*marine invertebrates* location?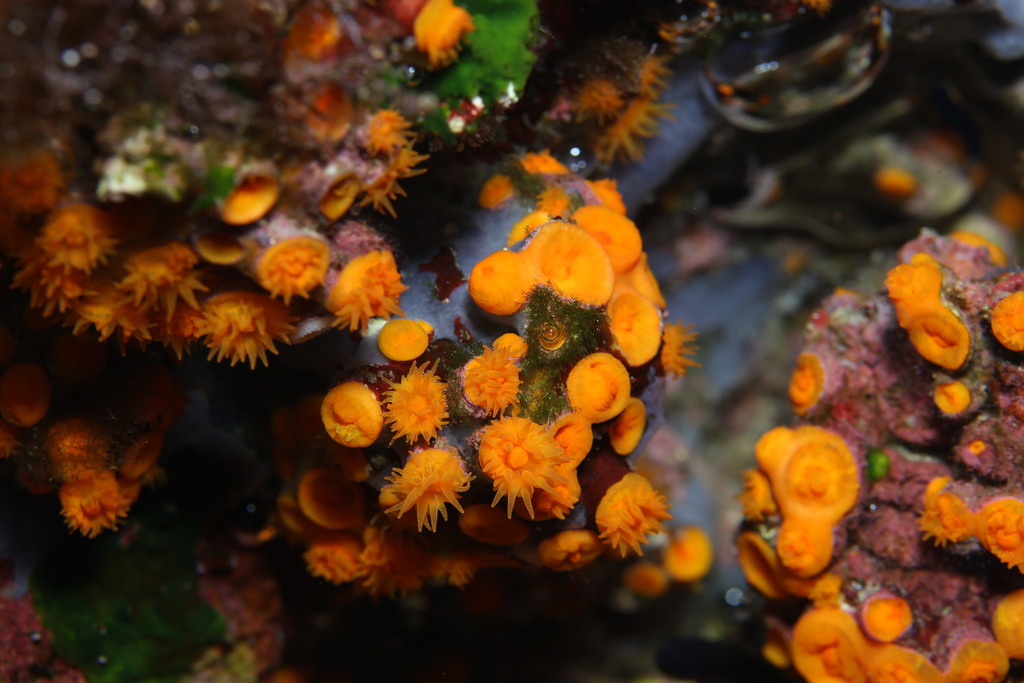
Rect(624, 251, 671, 315)
